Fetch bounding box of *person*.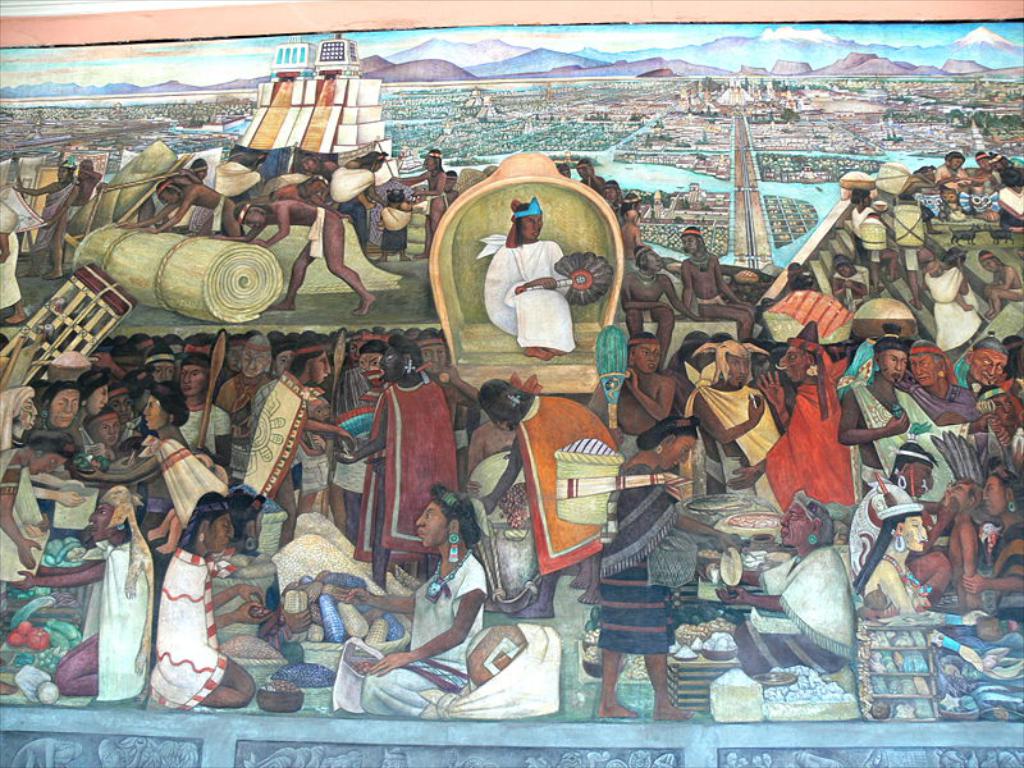
Bbox: rect(827, 257, 867, 298).
